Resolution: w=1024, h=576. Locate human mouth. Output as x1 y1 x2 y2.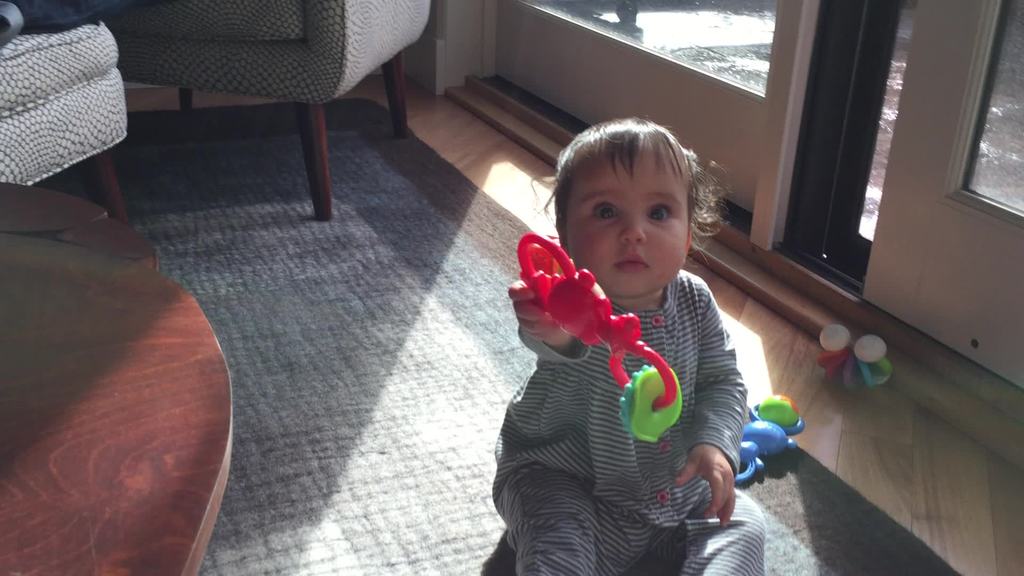
611 251 652 281.
